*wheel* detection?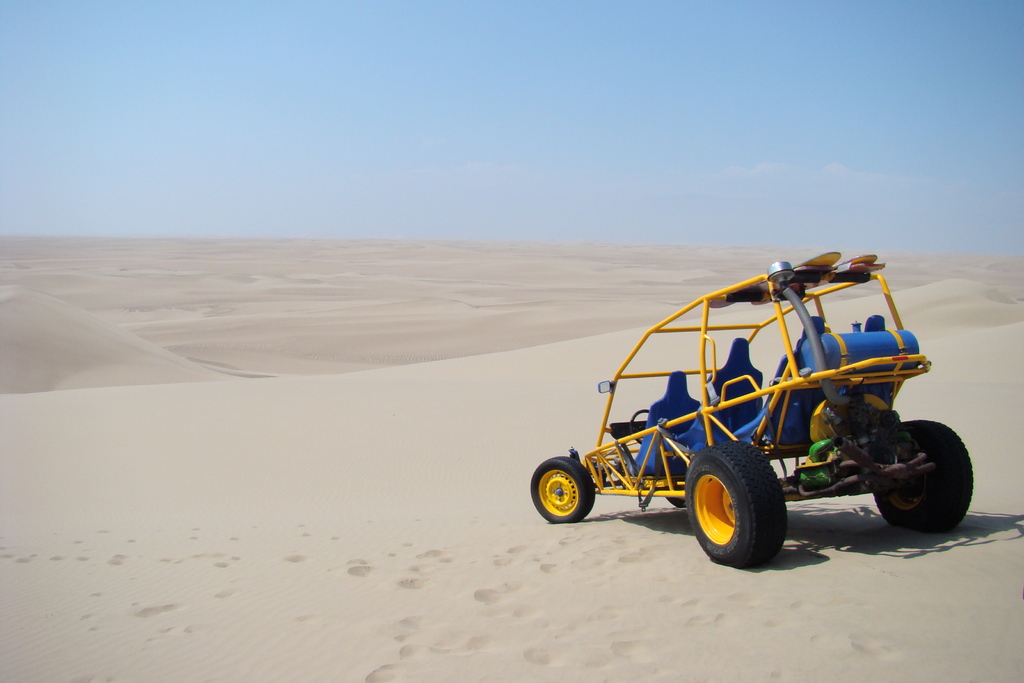
<box>696,447,789,564</box>
